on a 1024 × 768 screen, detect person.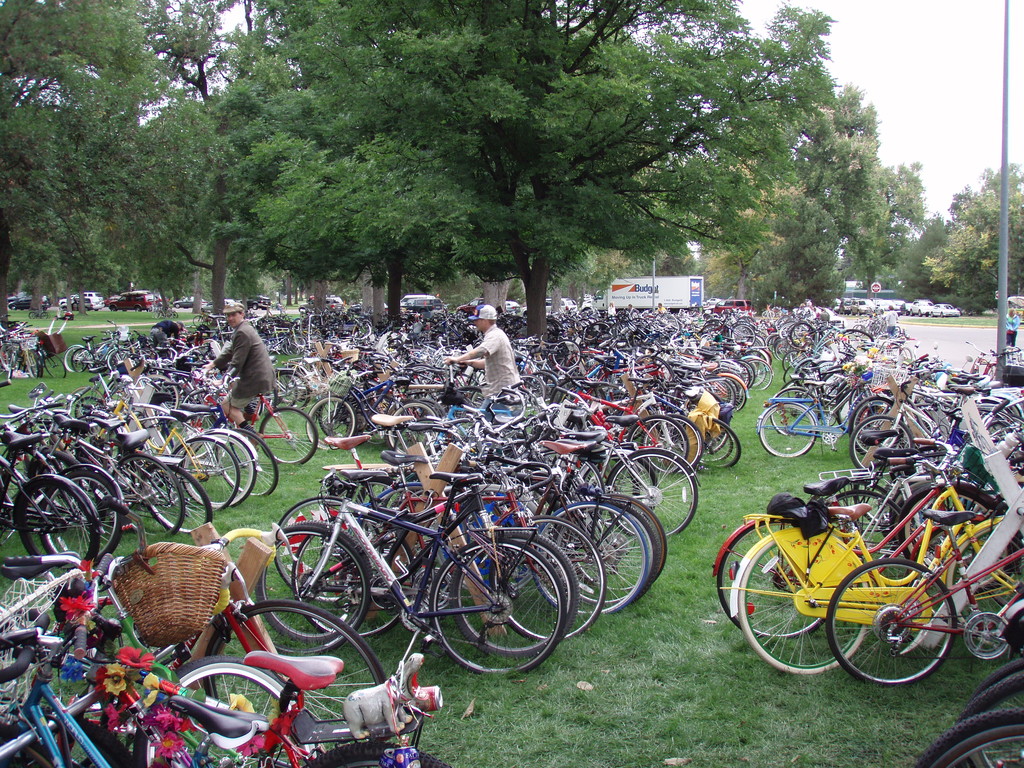
201,300,276,443.
